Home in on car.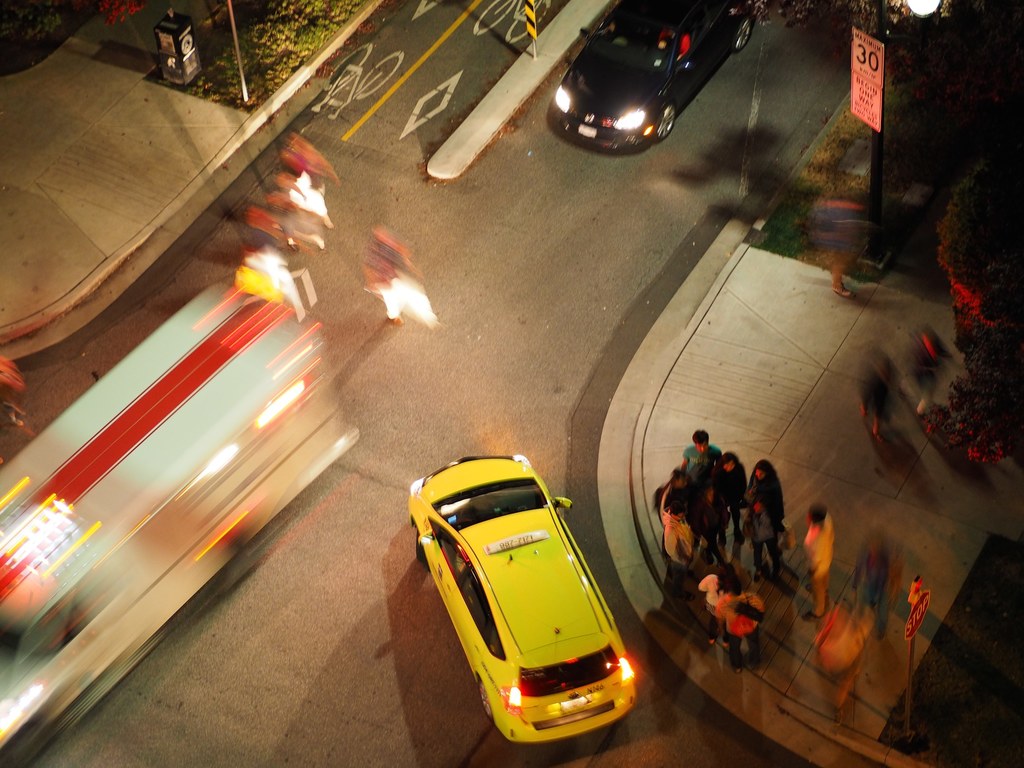
Homed in at x1=403, y1=444, x2=643, y2=735.
